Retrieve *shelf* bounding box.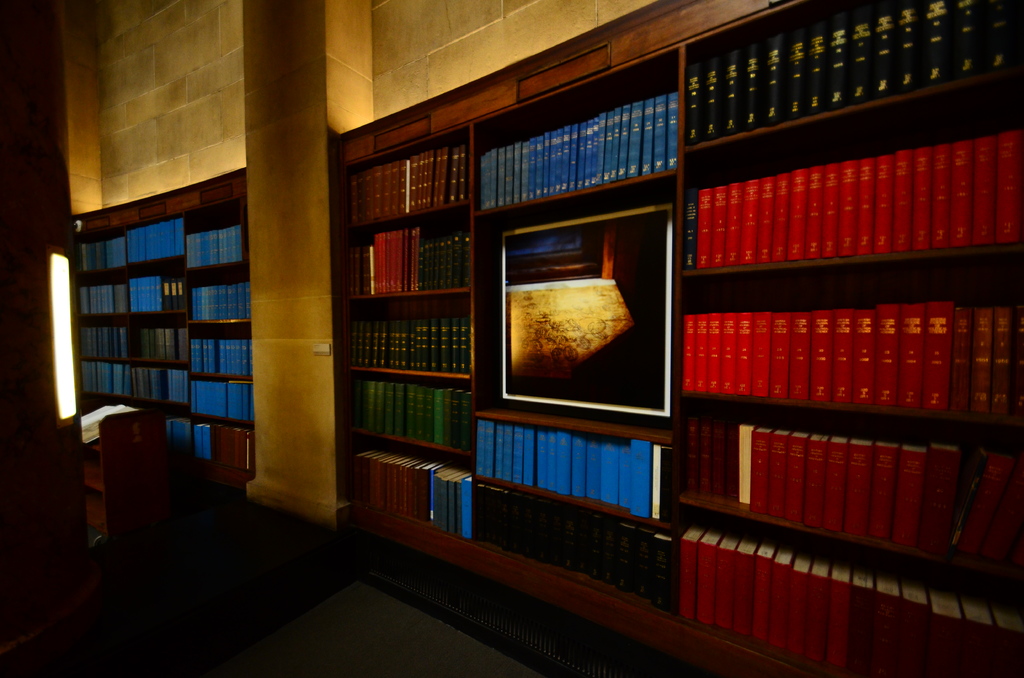
Bounding box: [102,317,188,371].
